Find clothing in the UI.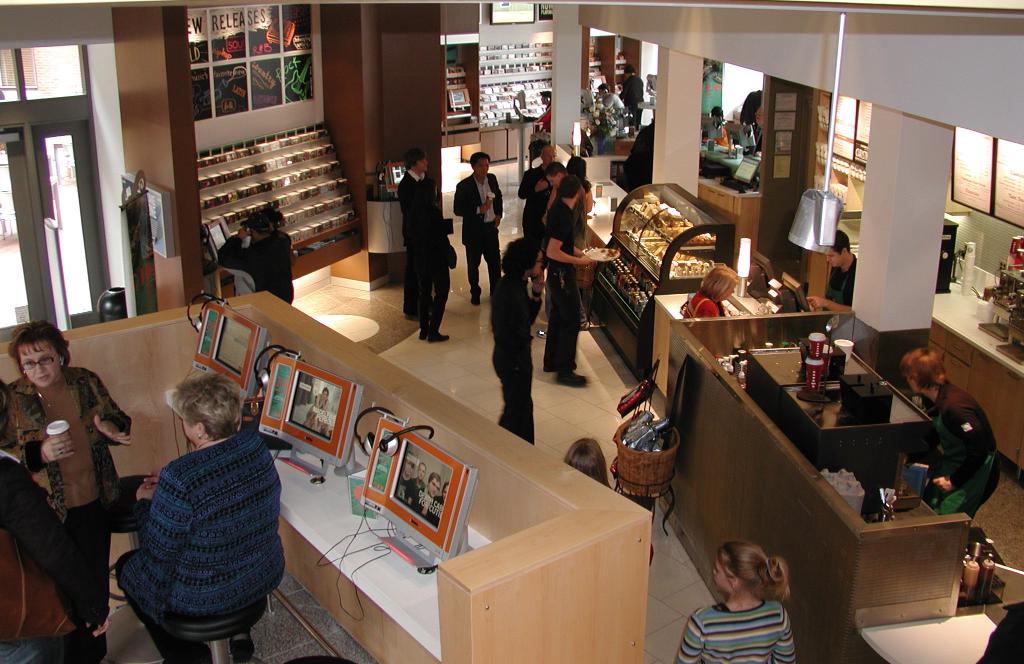
UI element at bbox(515, 156, 593, 368).
